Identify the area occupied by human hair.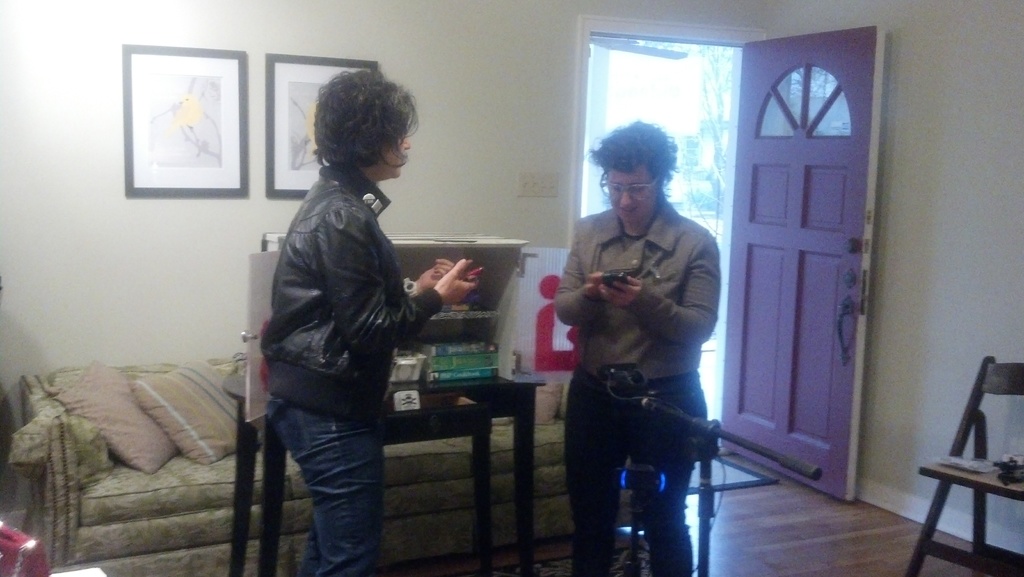
Area: <region>589, 114, 682, 191</region>.
